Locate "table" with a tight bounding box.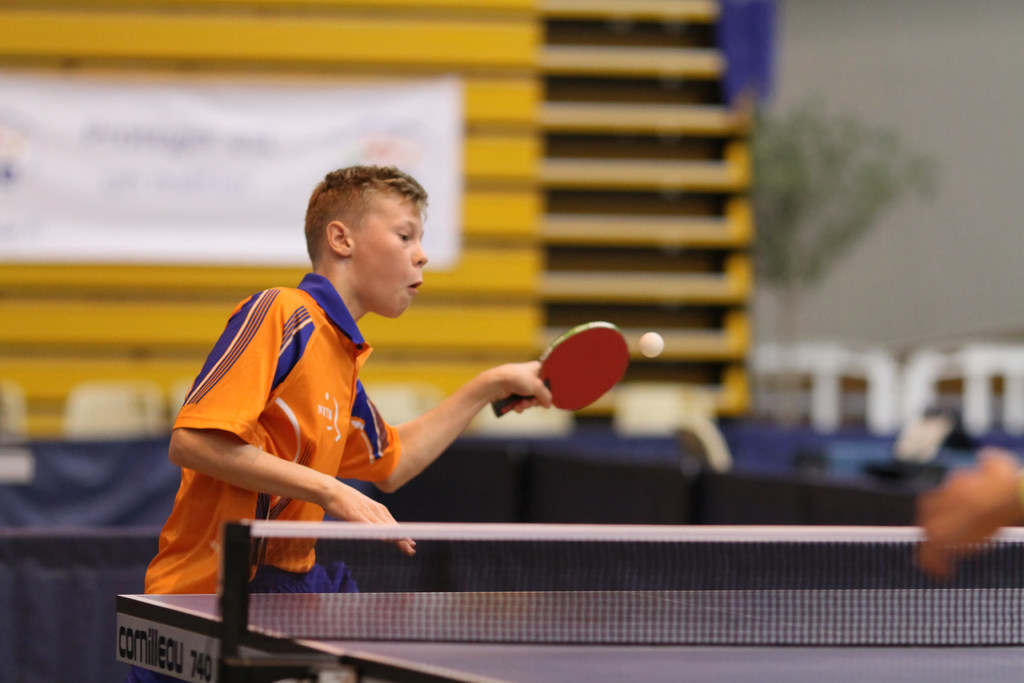
{"x1": 118, "y1": 597, "x2": 1023, "y2": 682}.
